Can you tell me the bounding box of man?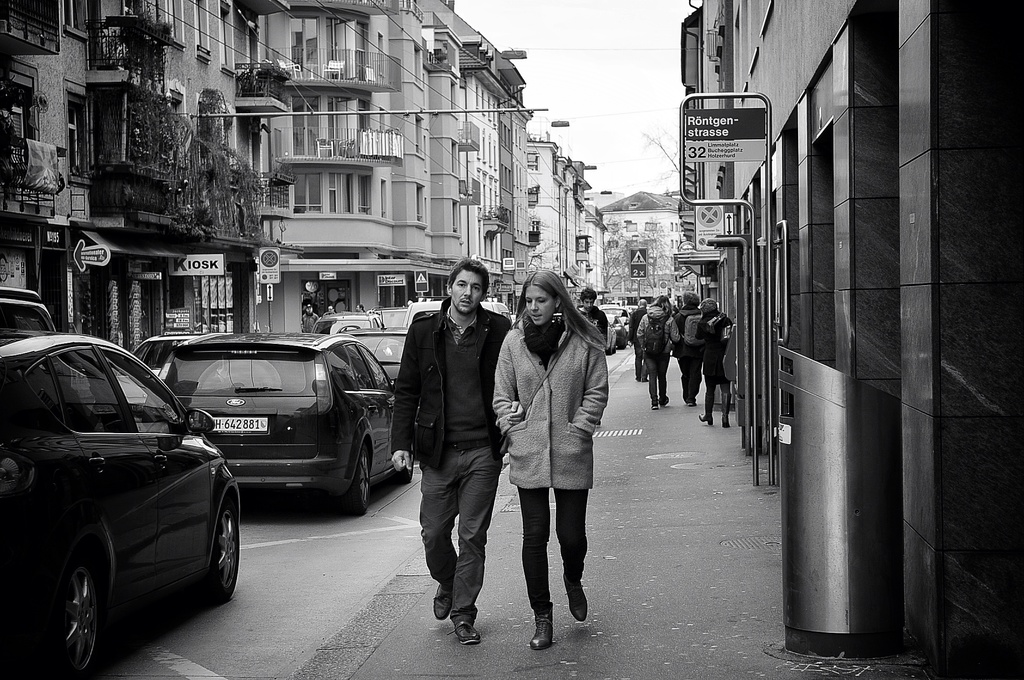
region(670, 287, 708, 401).
